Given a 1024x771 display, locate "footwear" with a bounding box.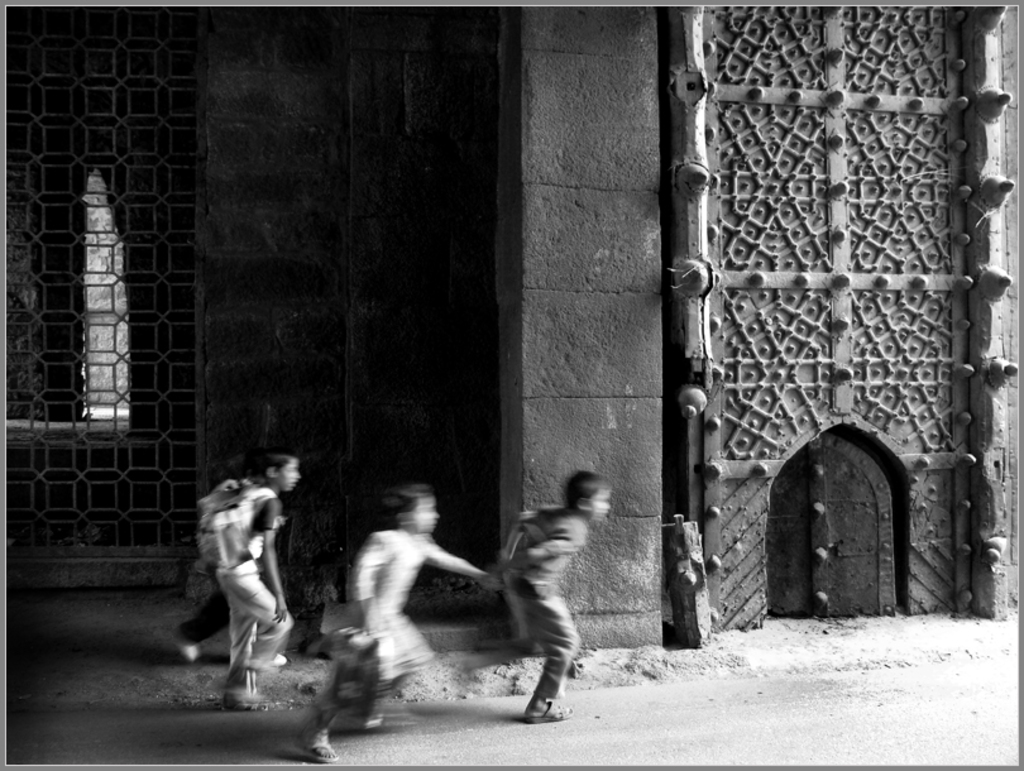
Located: x1=290 y1=723 x2=341 y2=761.
